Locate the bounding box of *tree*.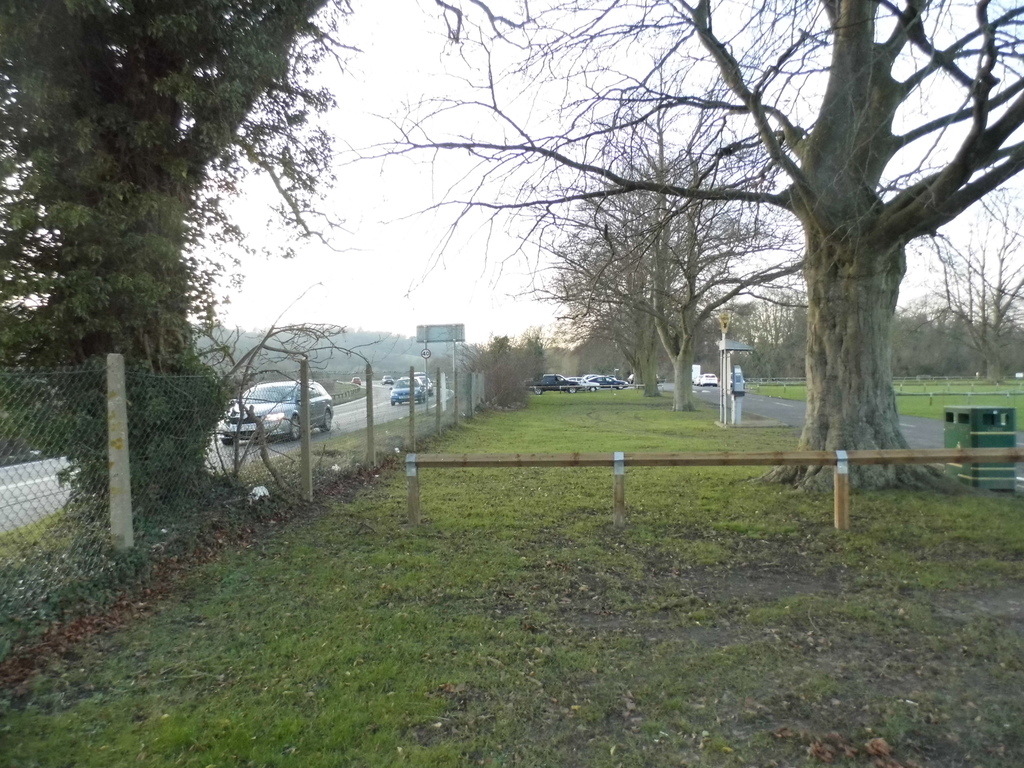
Bounding box: <bbox>921, 203, 1023, 385</bbox>.
